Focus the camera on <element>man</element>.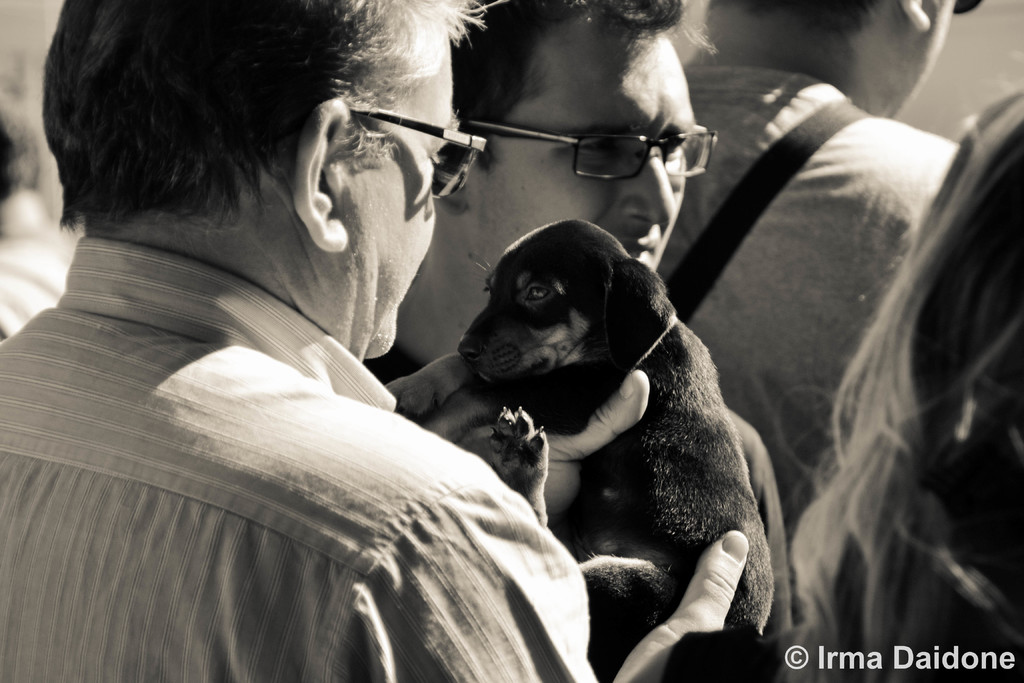
Focus region: 367 1 805 634.
